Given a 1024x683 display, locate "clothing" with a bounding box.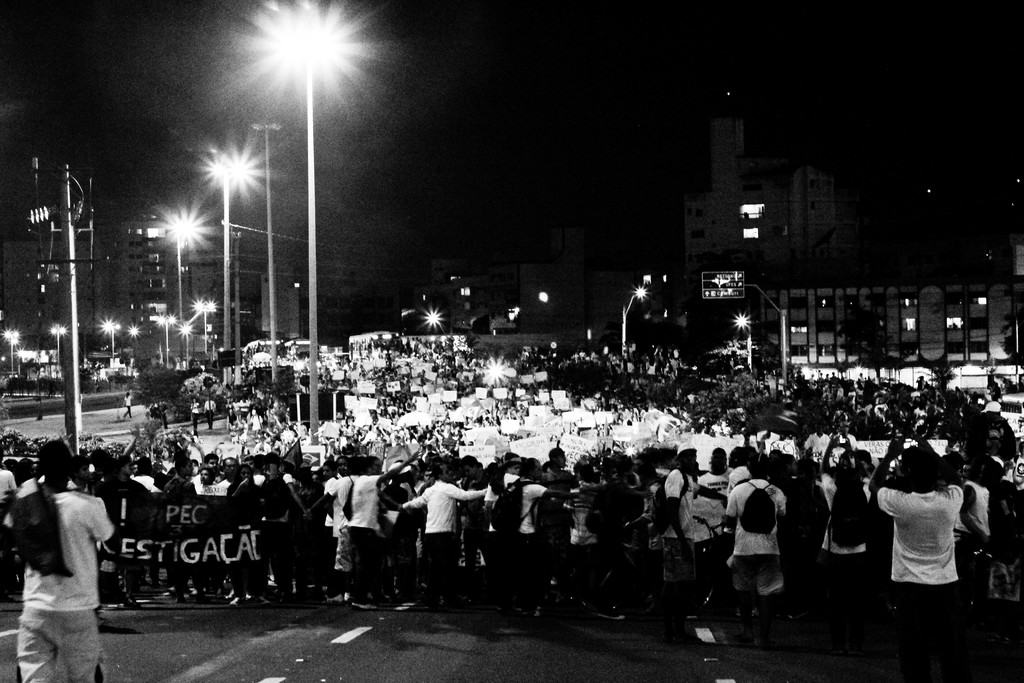
Located: (460, 475, 490, 563).
